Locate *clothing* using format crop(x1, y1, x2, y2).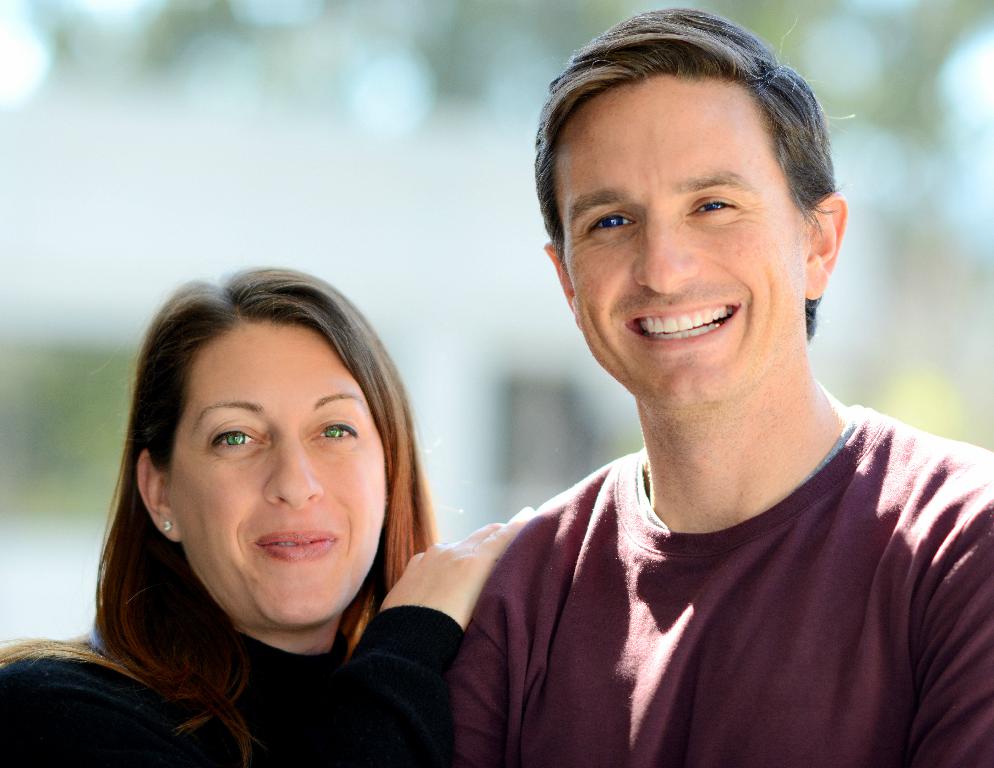
crop(0, 619, 463, 767).
